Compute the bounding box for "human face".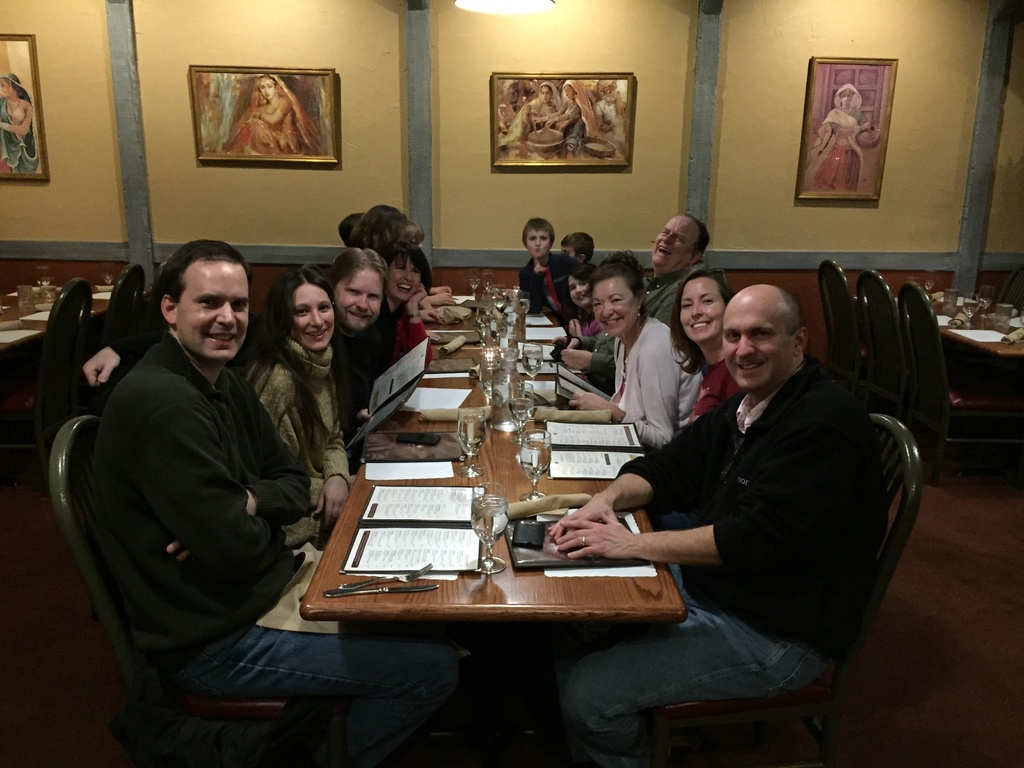
x1=417 y1=237 x2=422 y2=248.
